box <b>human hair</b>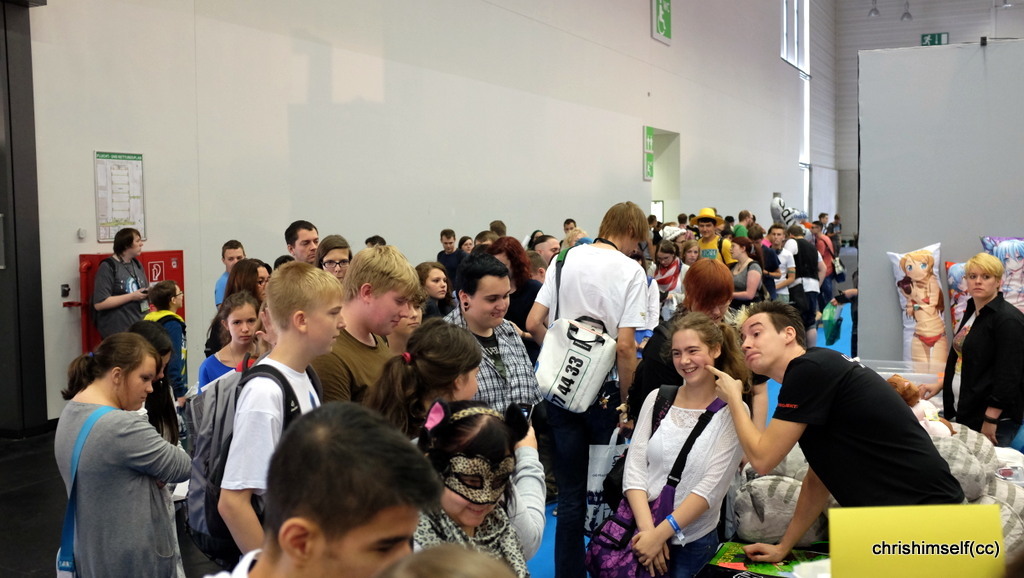
left=734, top=235, right=754, bottom=258
